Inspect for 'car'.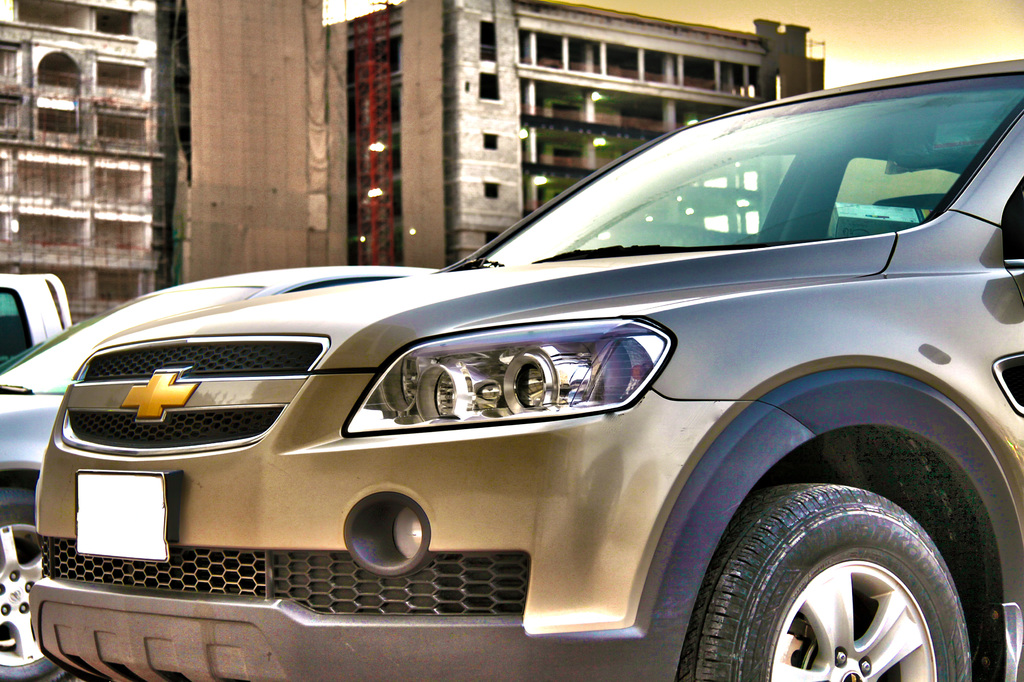
Inspection: (left=0, top=272, right=70, bottom=372).
